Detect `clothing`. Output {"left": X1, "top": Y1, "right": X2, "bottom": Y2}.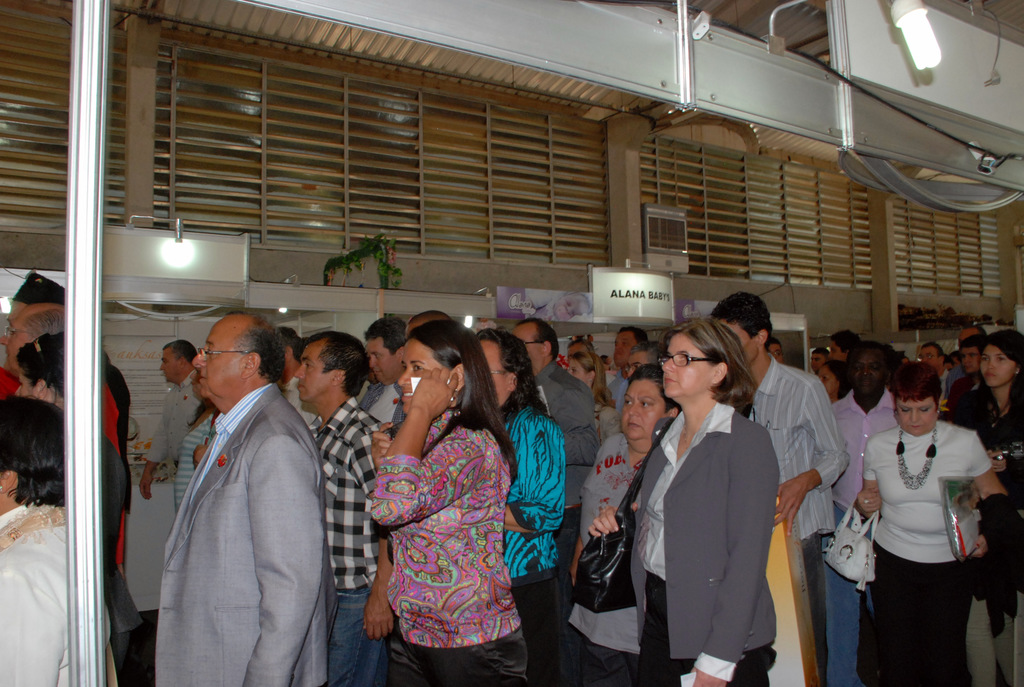
{"left": 0, "top": 500, "right": 111, "bottom": 686}.
